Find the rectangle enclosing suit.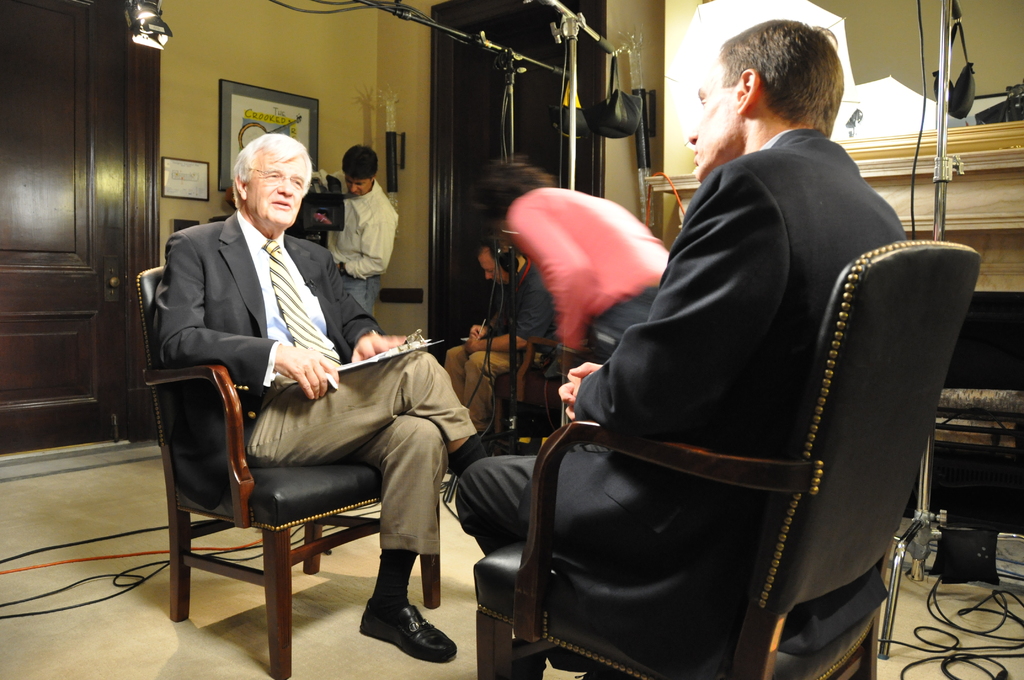
455, 127, 910, 665.
